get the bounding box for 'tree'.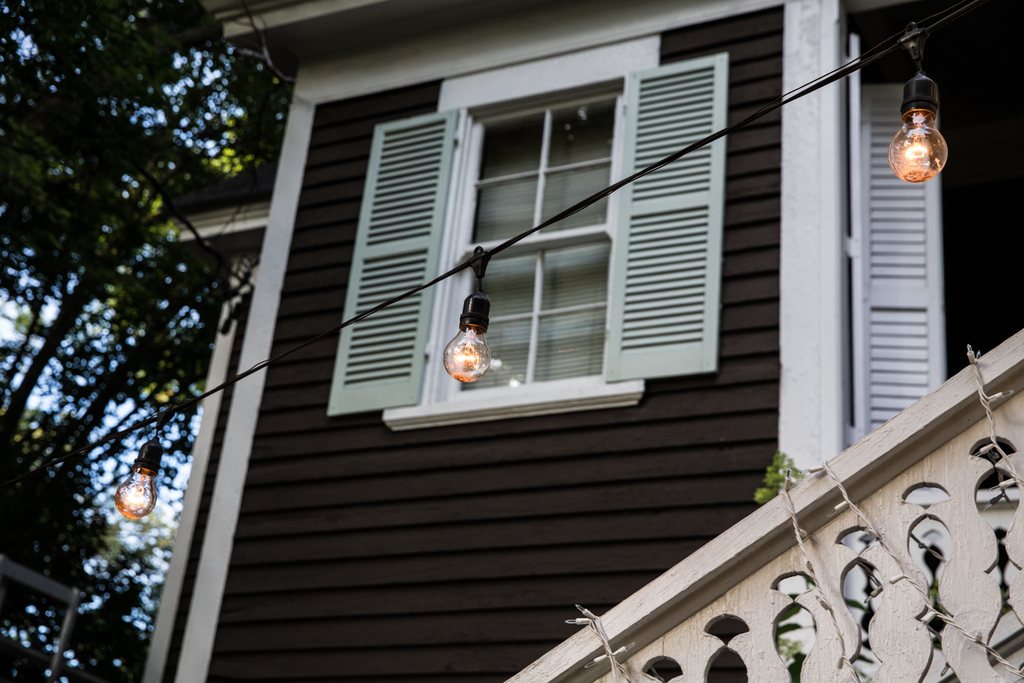
8,90,284,657.
